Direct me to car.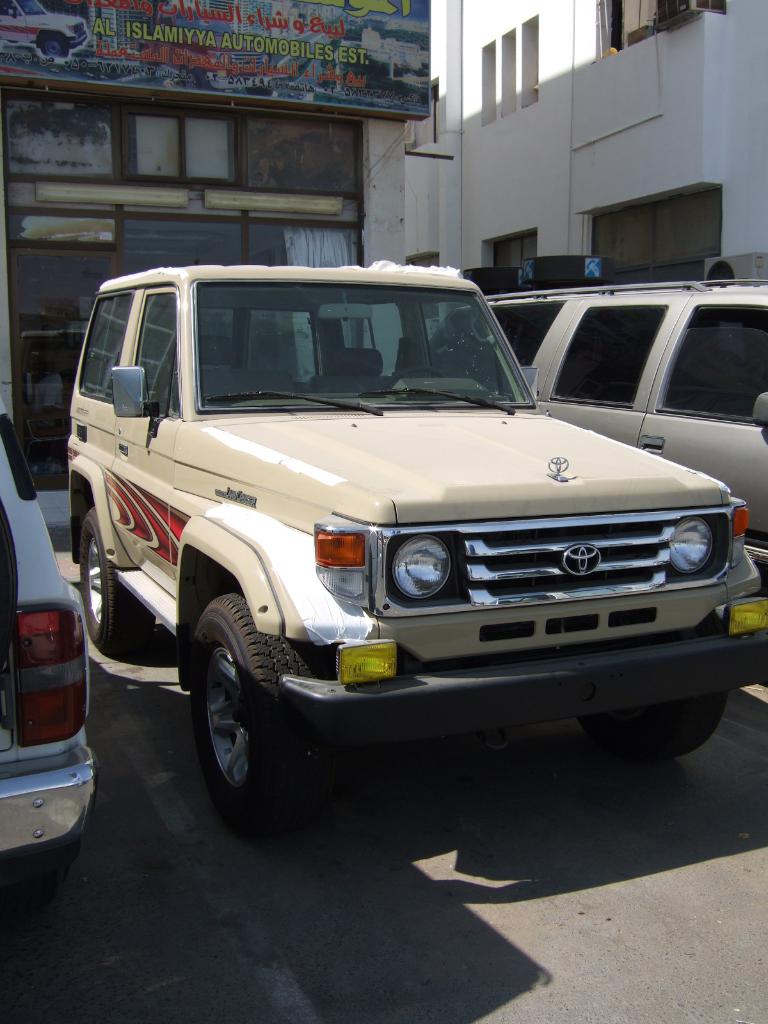
Direction: x1=75, y1=262, x2=767, y2=846.
